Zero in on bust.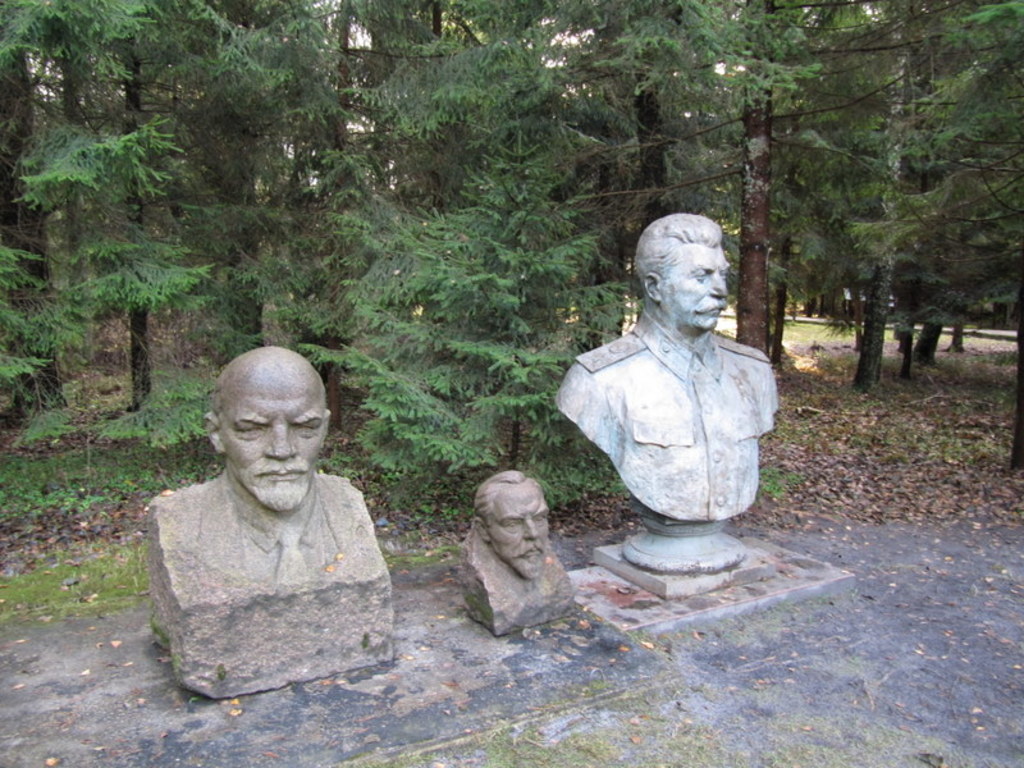
Zeroed in: x1=175, y1=344, x2=361, y2=585.
